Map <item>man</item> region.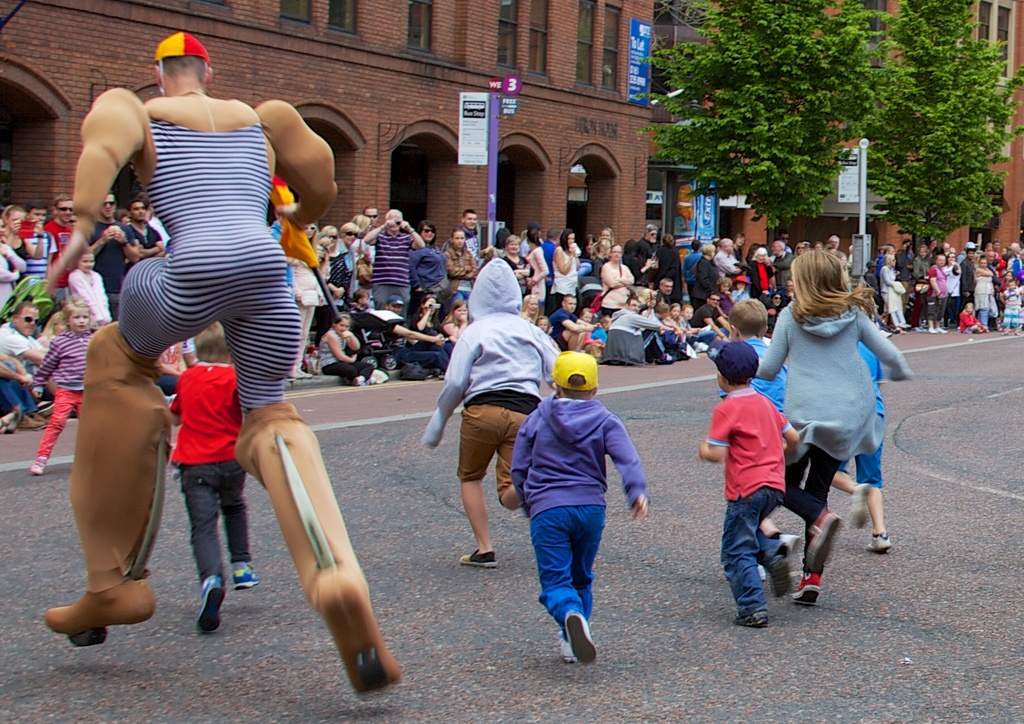
Mapped to 133/198/171/257.
